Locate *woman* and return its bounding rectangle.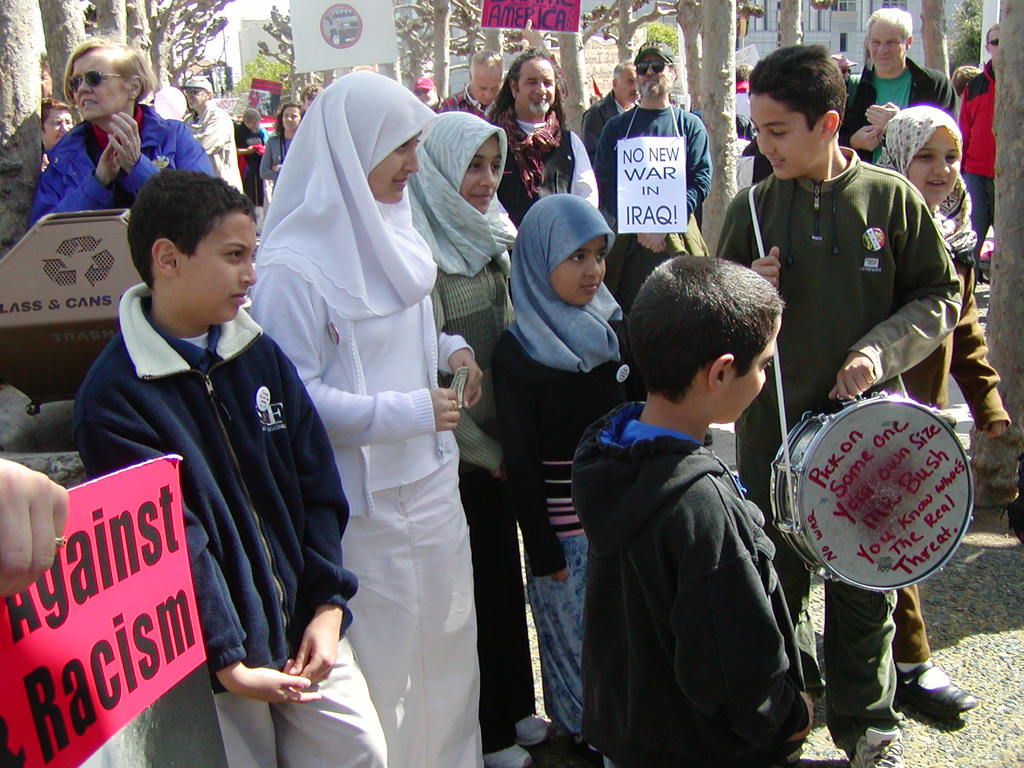
l=394, t=103, r=558, b=767.
